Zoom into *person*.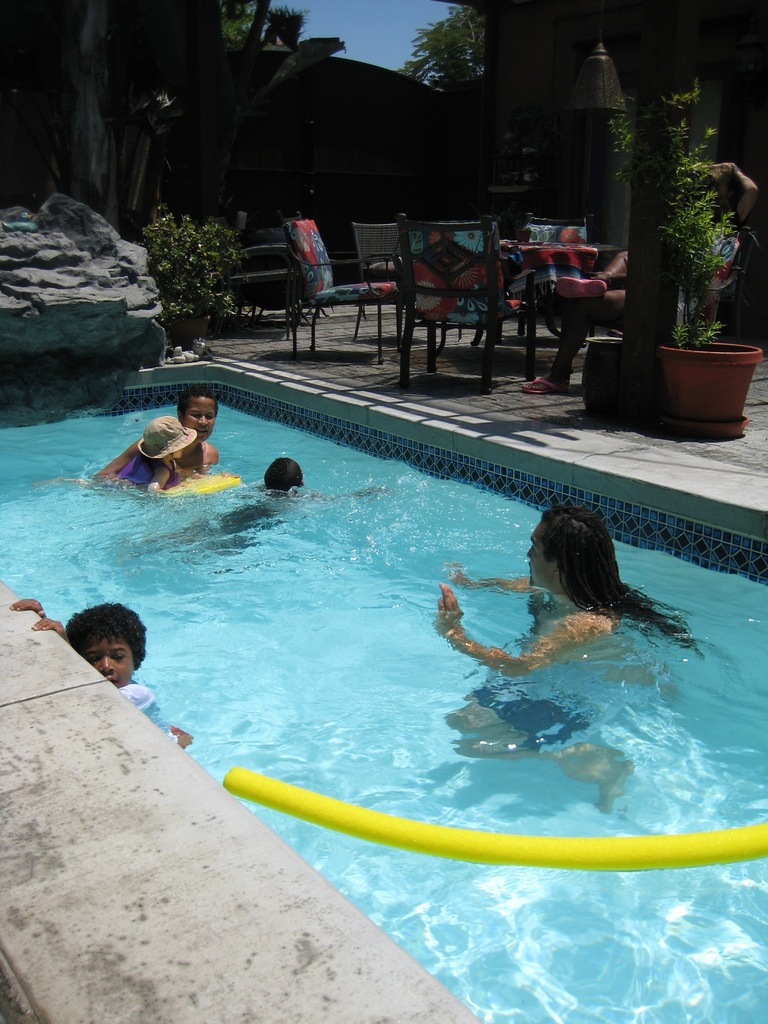
Zoom target: 518/159/758/394.
